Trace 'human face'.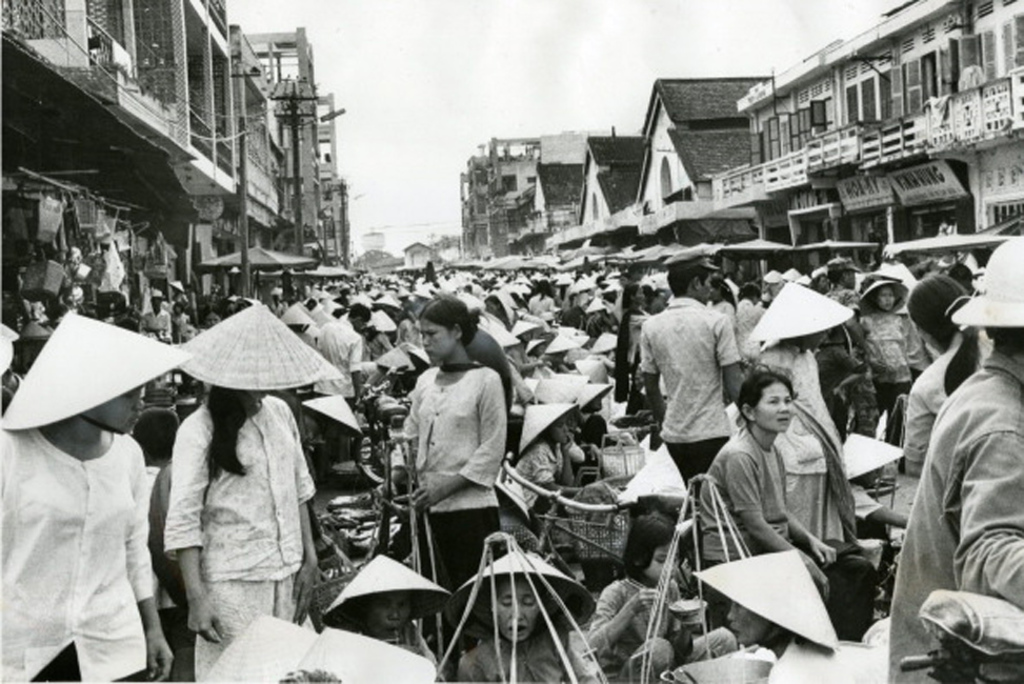
Traced to [left=98, top=389, right=138, bottom=436].
